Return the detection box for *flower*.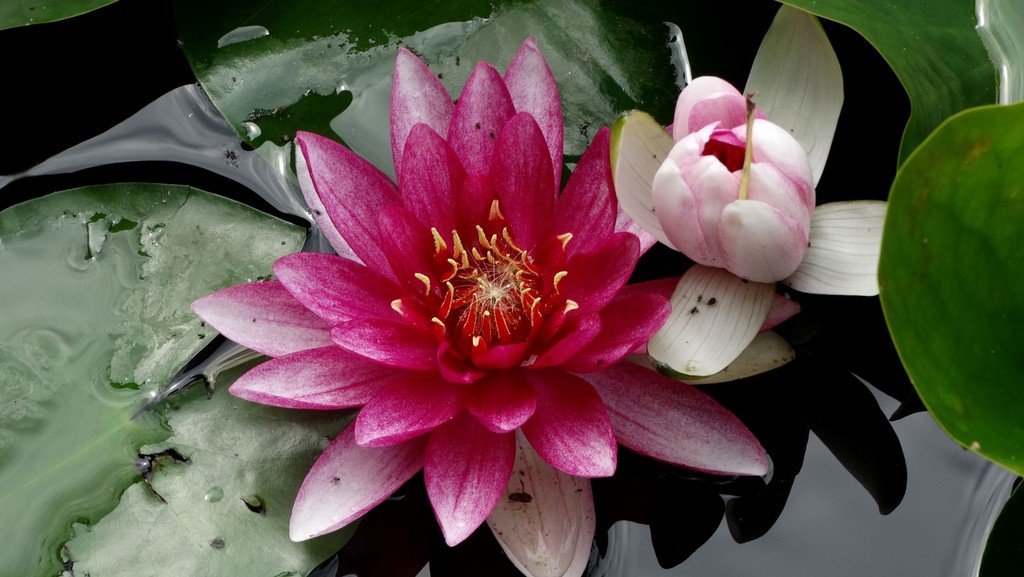
{"left": 212, "top": 48, "right": 739, "bottom": 548}.
